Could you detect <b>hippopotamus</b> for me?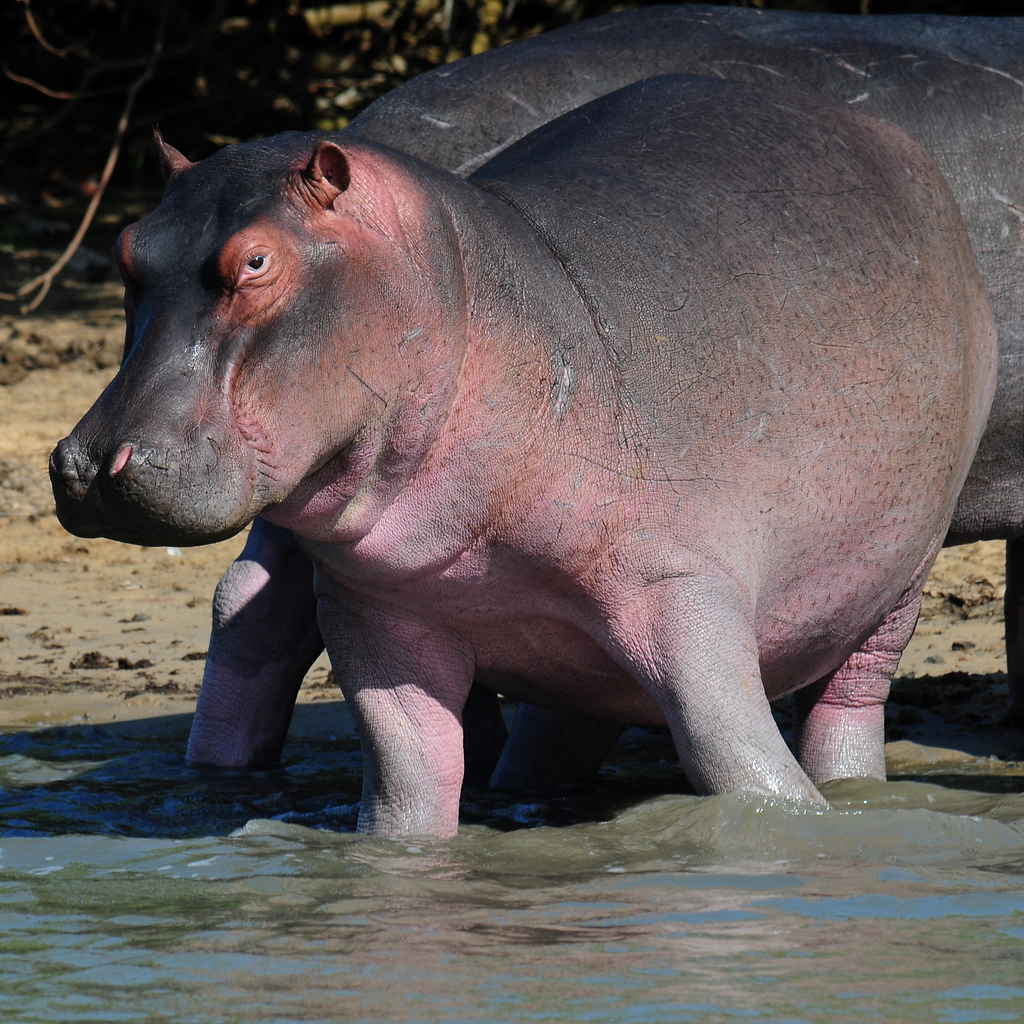
Detection result: box(49, 62, 994, 844).
